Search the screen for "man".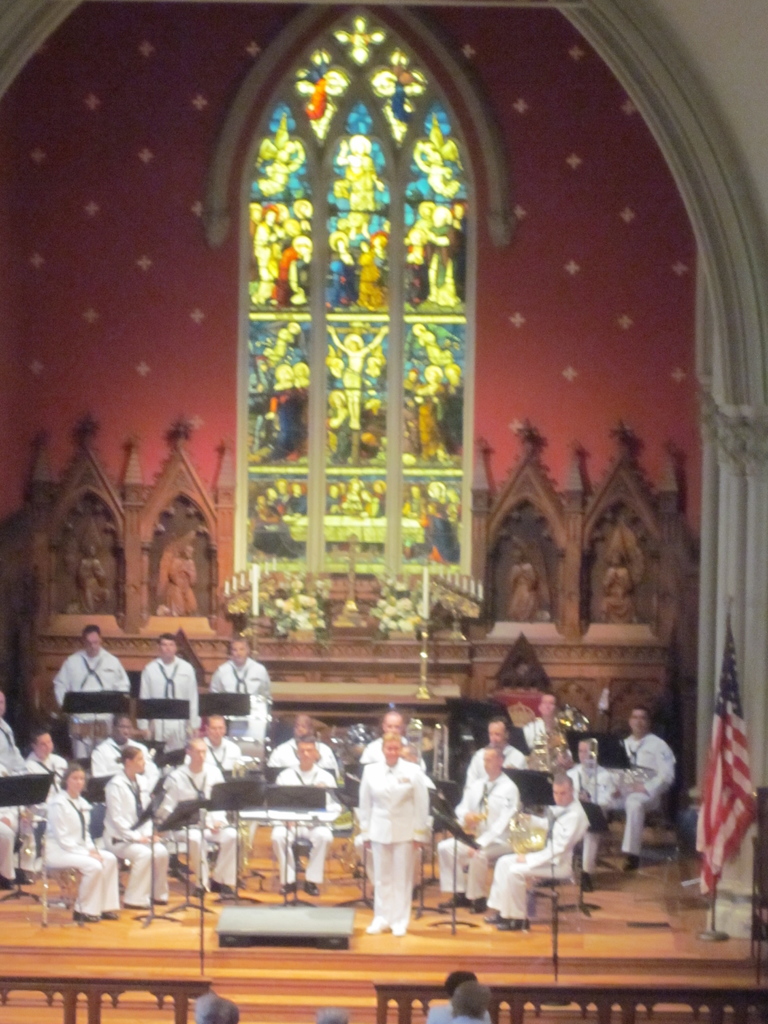
Found at bbox=(270, 715, 343, 769).
